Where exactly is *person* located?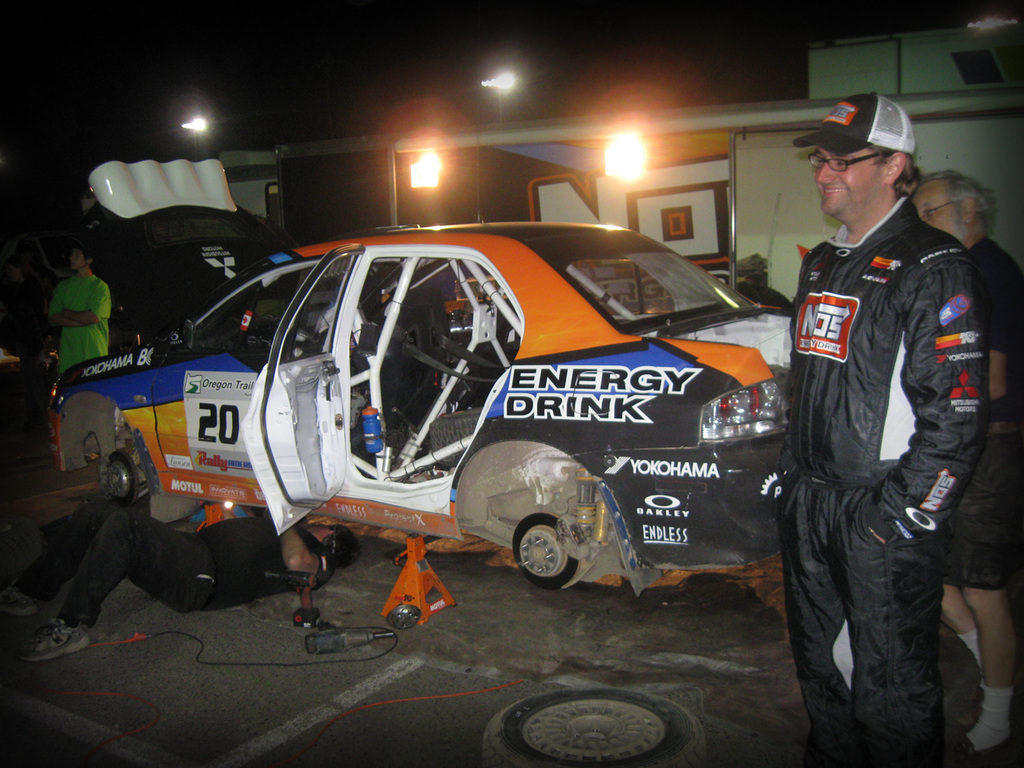
Its bounding box is {"x1": 18, "y1": 492, "x2": 365, "y2": 672}.
